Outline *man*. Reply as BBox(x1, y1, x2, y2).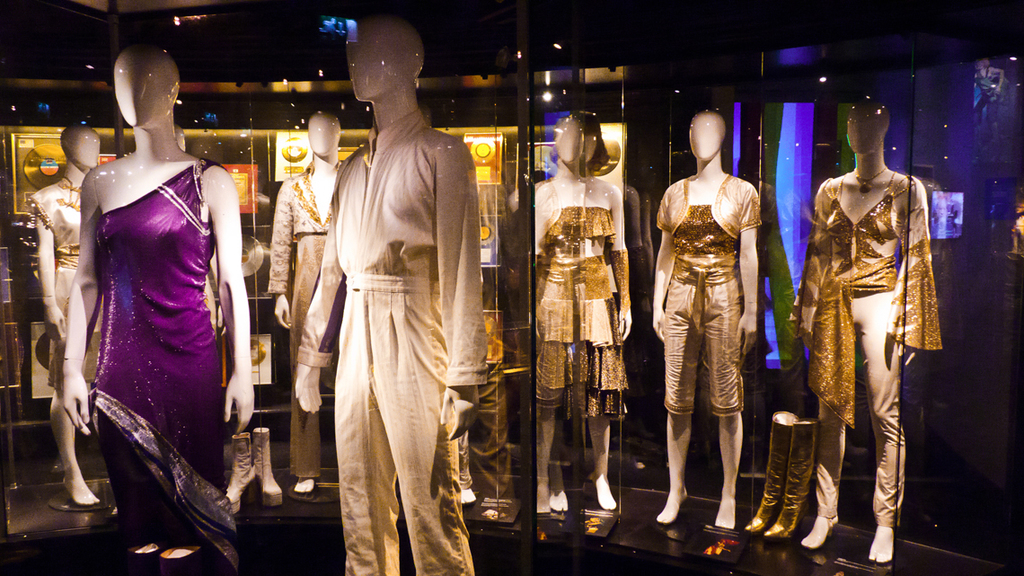
BBox(291, 8, 488, 575).
